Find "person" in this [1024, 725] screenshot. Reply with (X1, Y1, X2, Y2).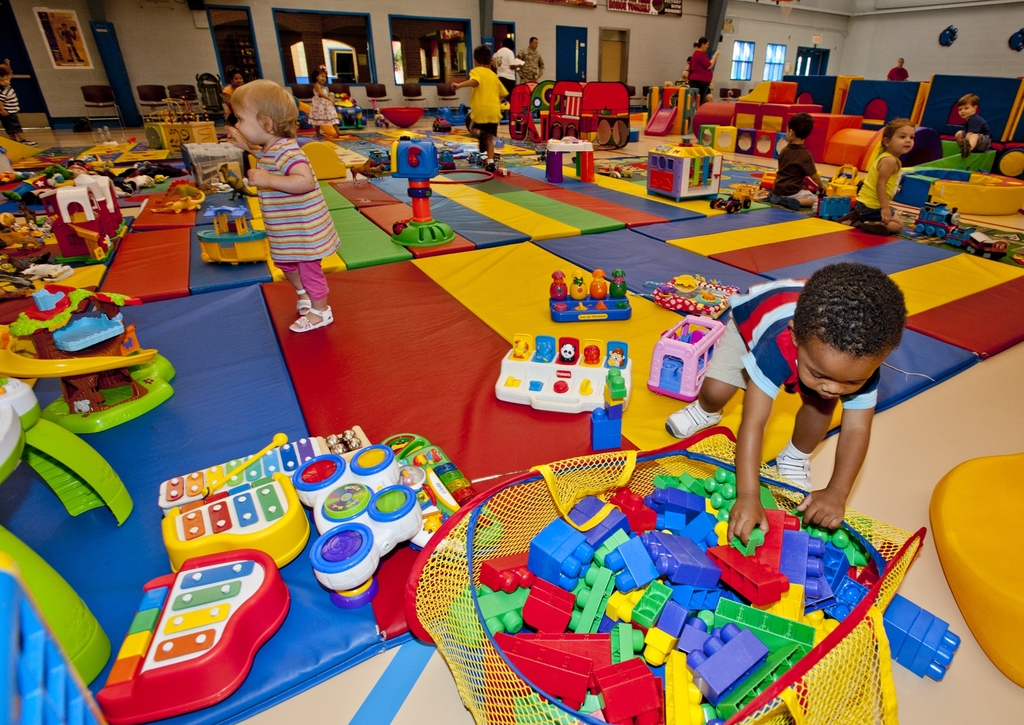
(0, 68, 36, 147).
